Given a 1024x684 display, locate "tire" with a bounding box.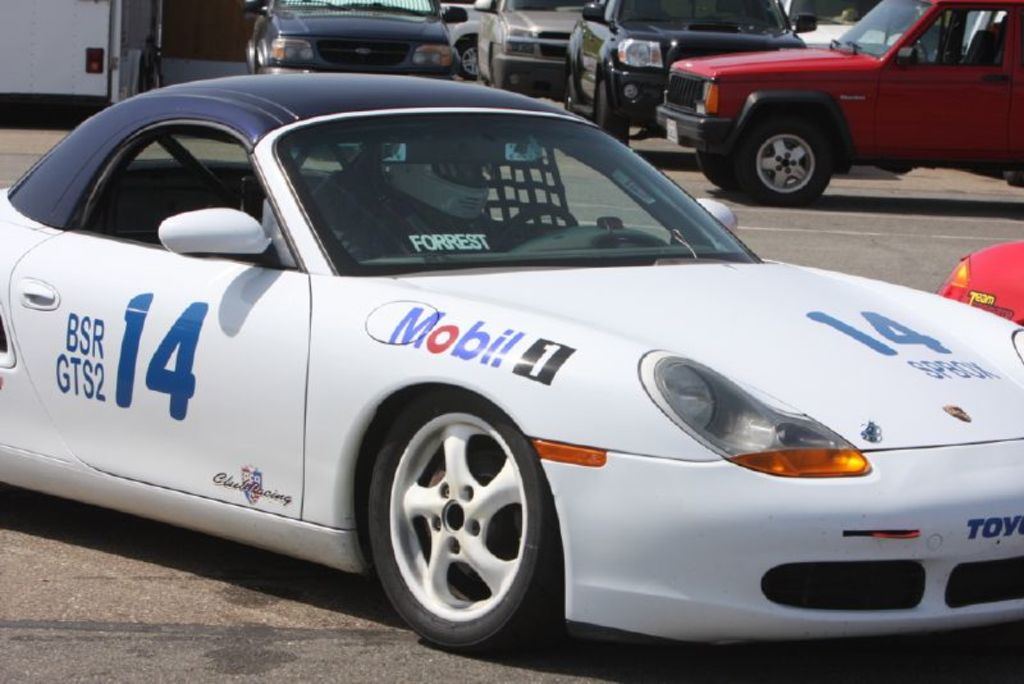
Located: [490, 63, 515, 90].
